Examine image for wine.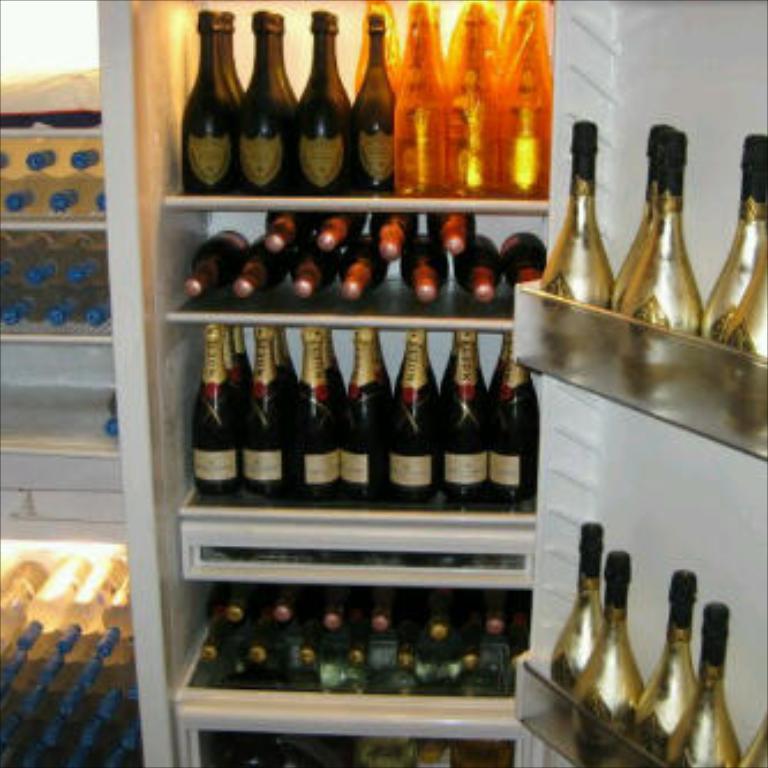
Examination result: pyautogui.locateOnScreen(484, 0, 551, 203).
